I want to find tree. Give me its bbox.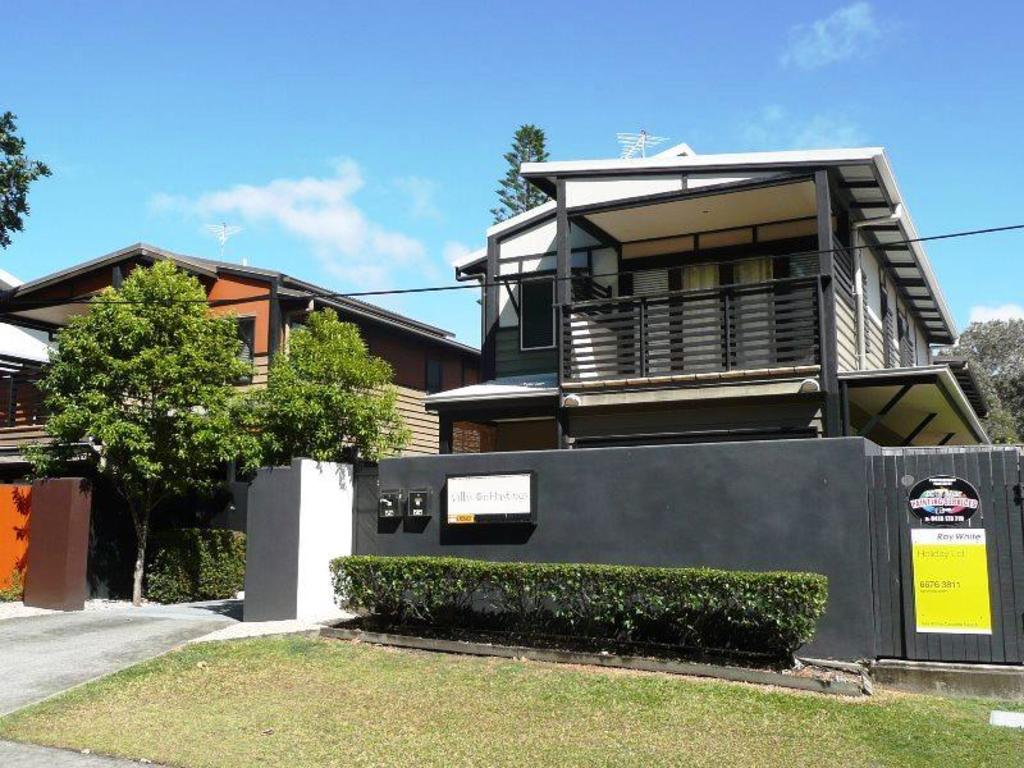
<bbox>17, 260, 252, 604</bbox>.
